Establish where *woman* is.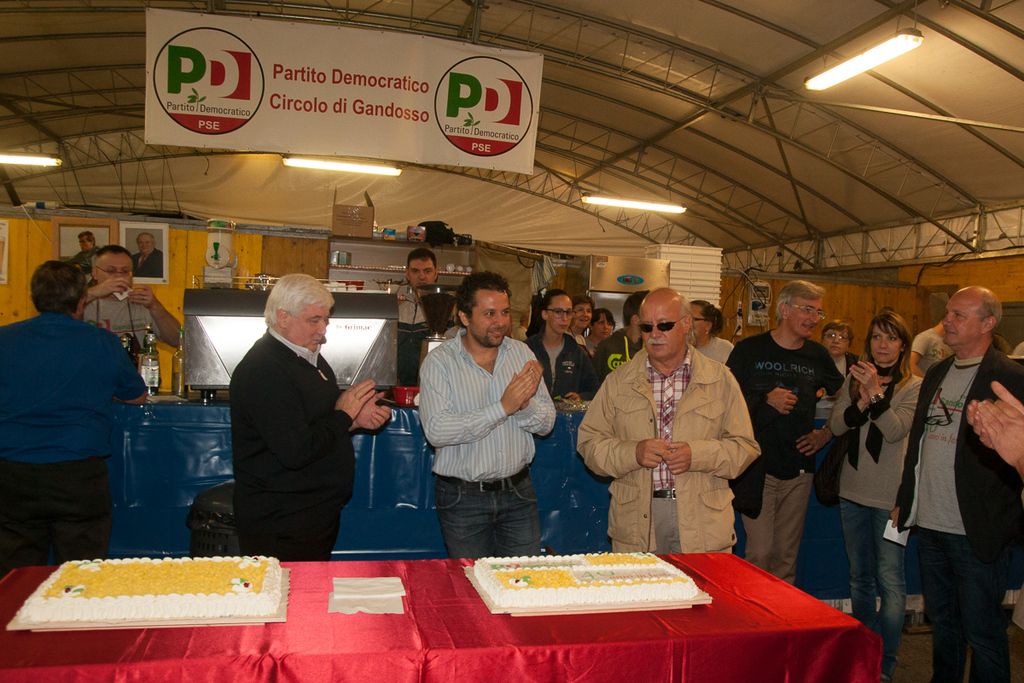
Established at left=825, top=306, right=929, bottom=682.
